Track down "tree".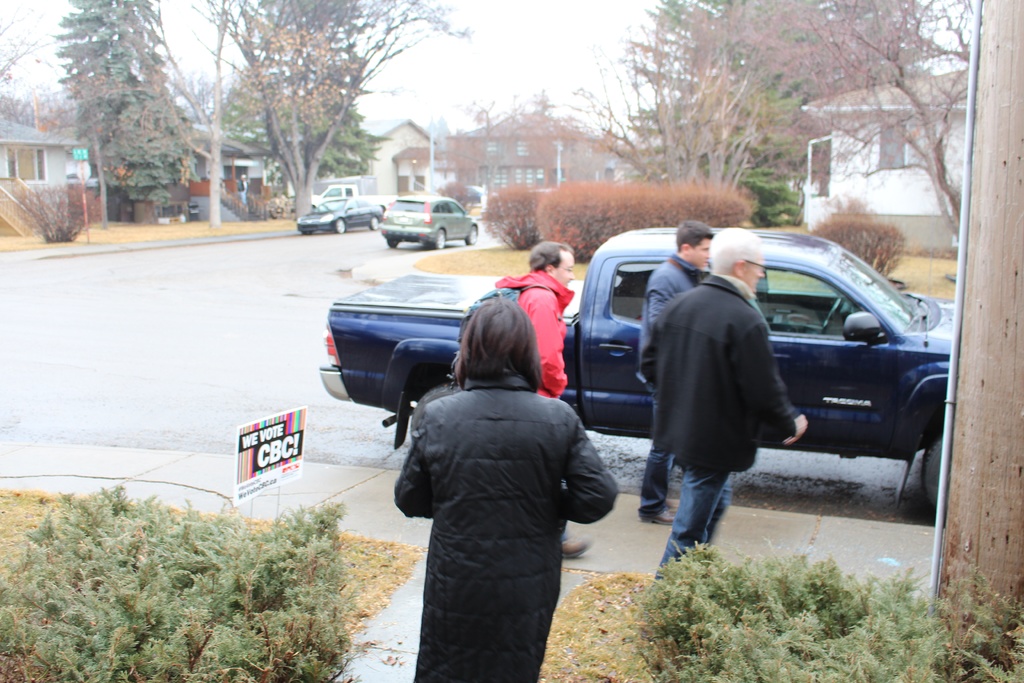
Tracked to (678, 0, 972, 239).
